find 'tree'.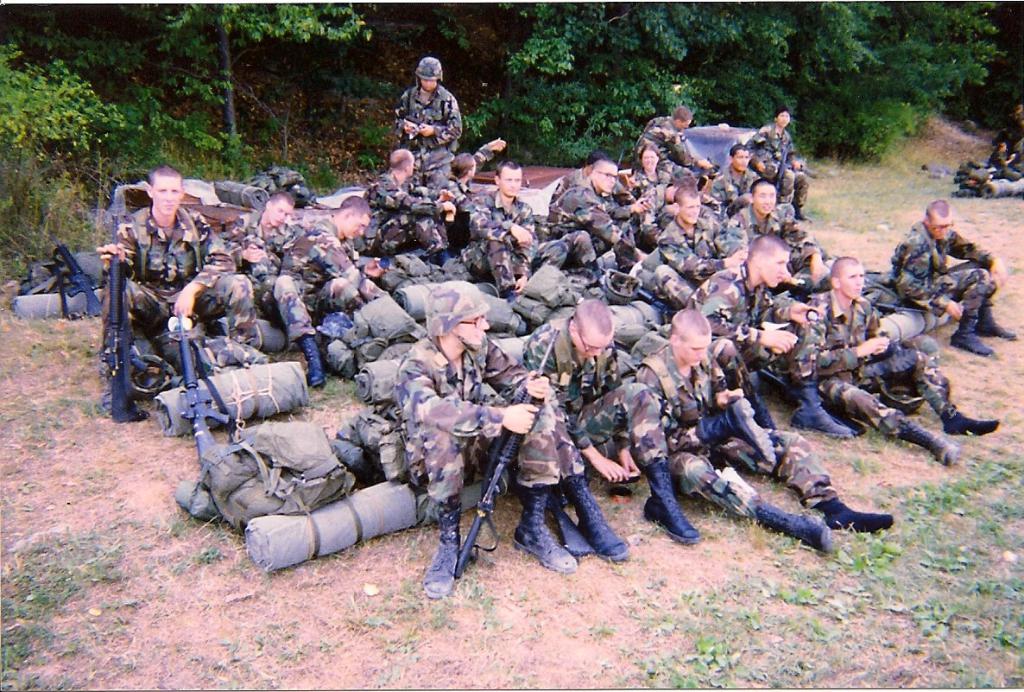
{"x1": 77, "y1": 0, "x2": 390, "y2": 189}.
